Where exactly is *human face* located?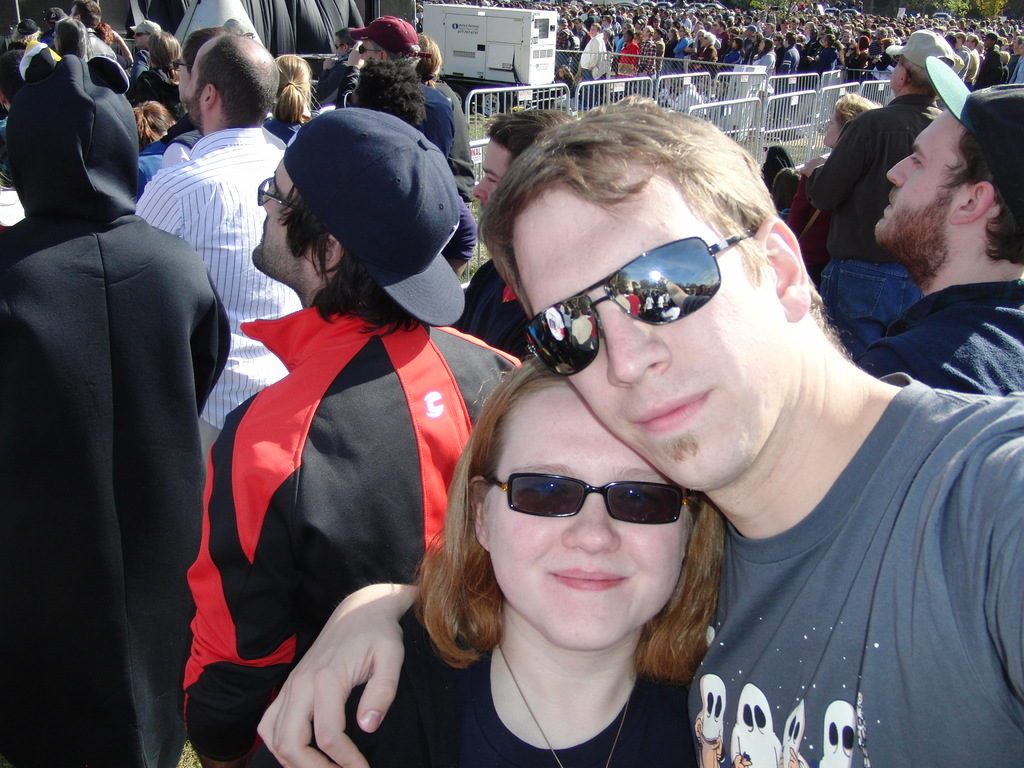
Its bounding box is [left=965, top=37, right=971, bottom=46].
